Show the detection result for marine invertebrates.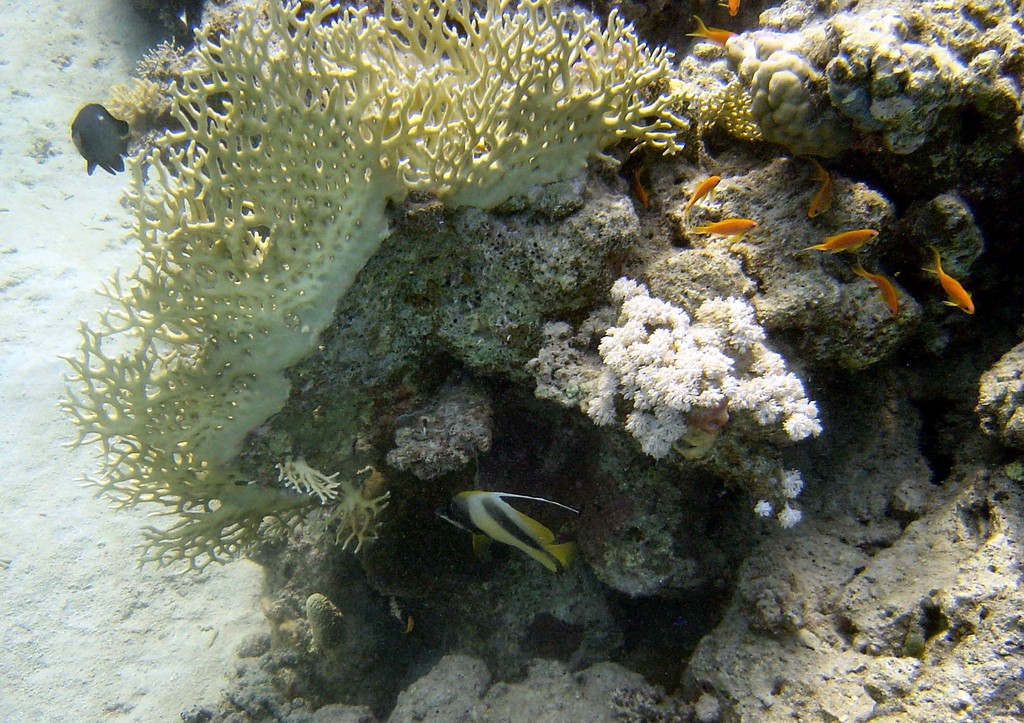
700,4,996,169.
